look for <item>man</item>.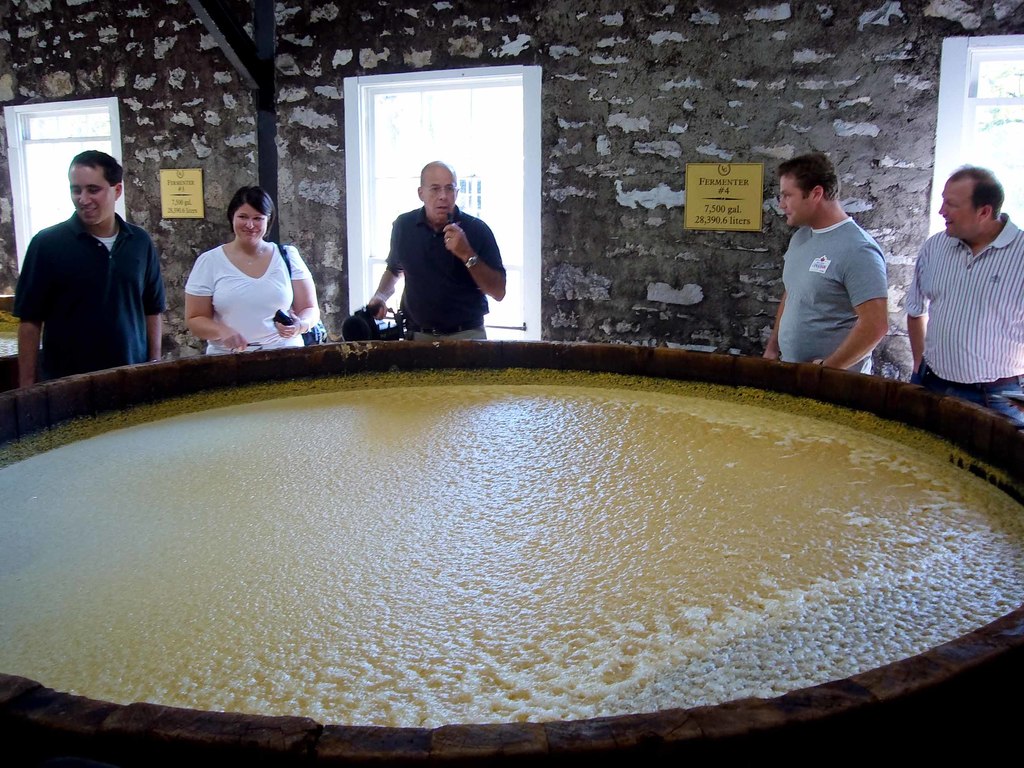
Found: Rect(769, 146, 897, 368).
